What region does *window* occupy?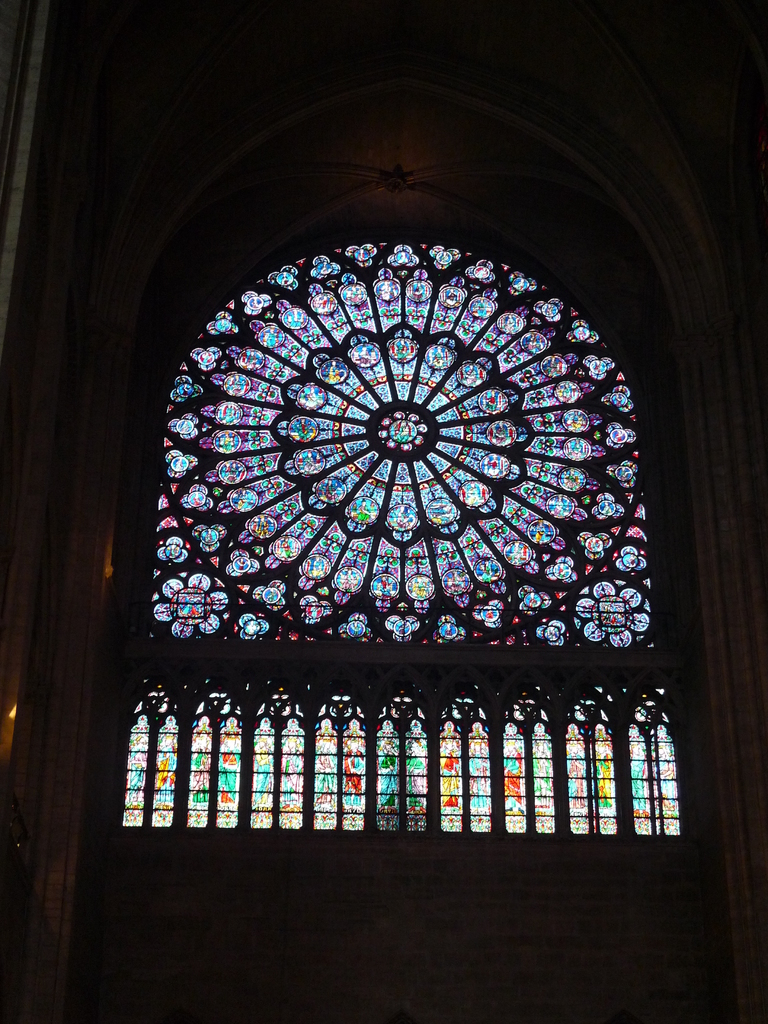
(x1=150, y1=241, x2=655, y2=652).
